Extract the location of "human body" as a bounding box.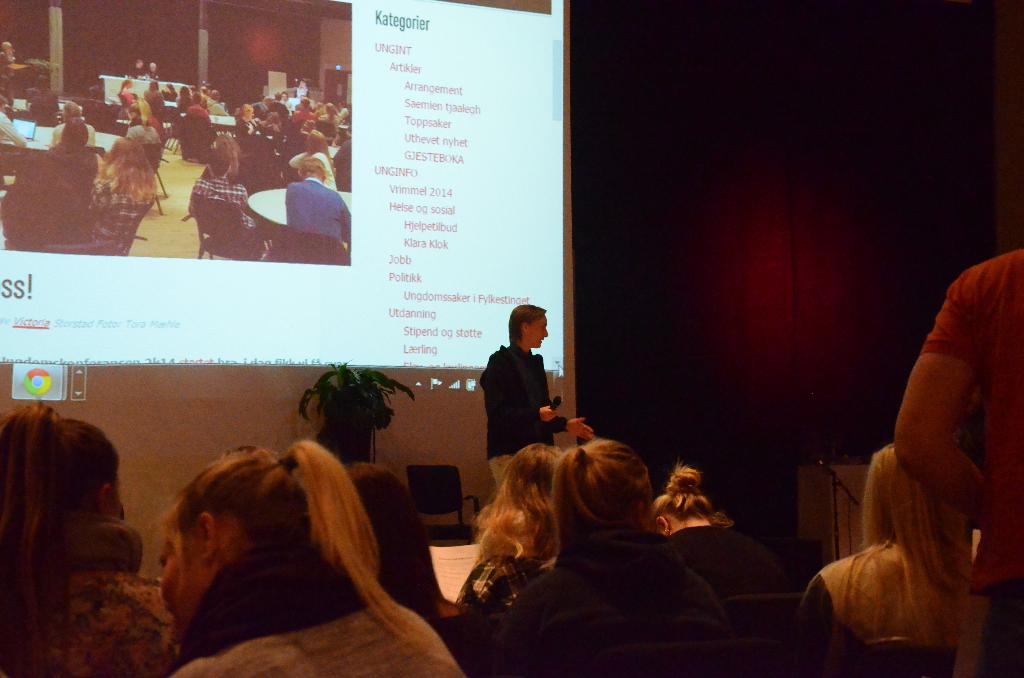
rect(291, 131, 334, 184).
